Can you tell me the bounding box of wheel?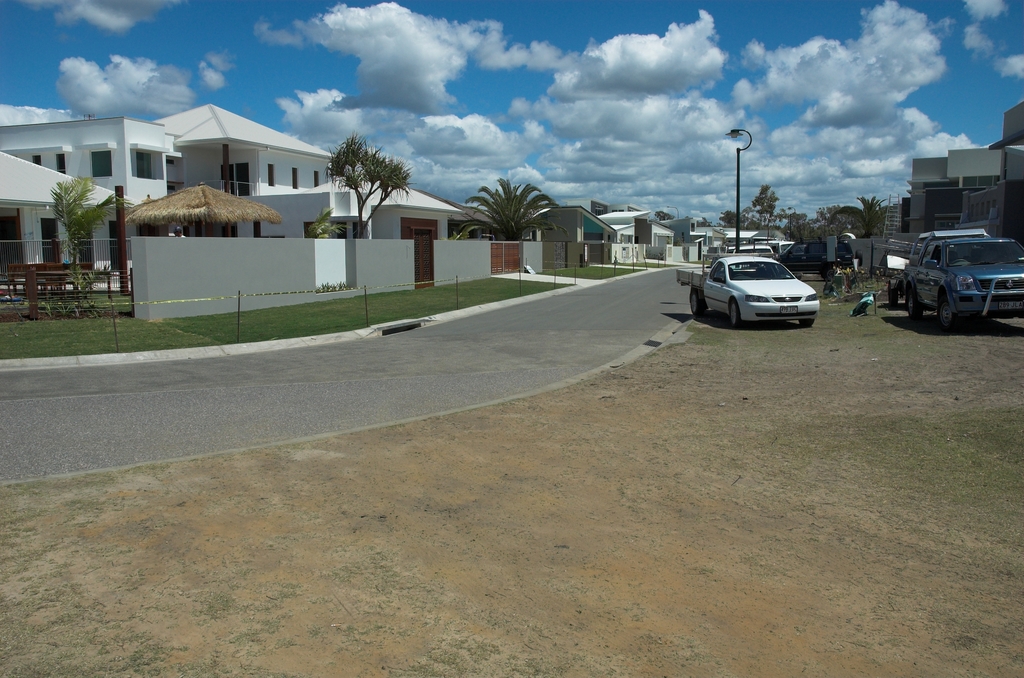
685:285:706:316.
